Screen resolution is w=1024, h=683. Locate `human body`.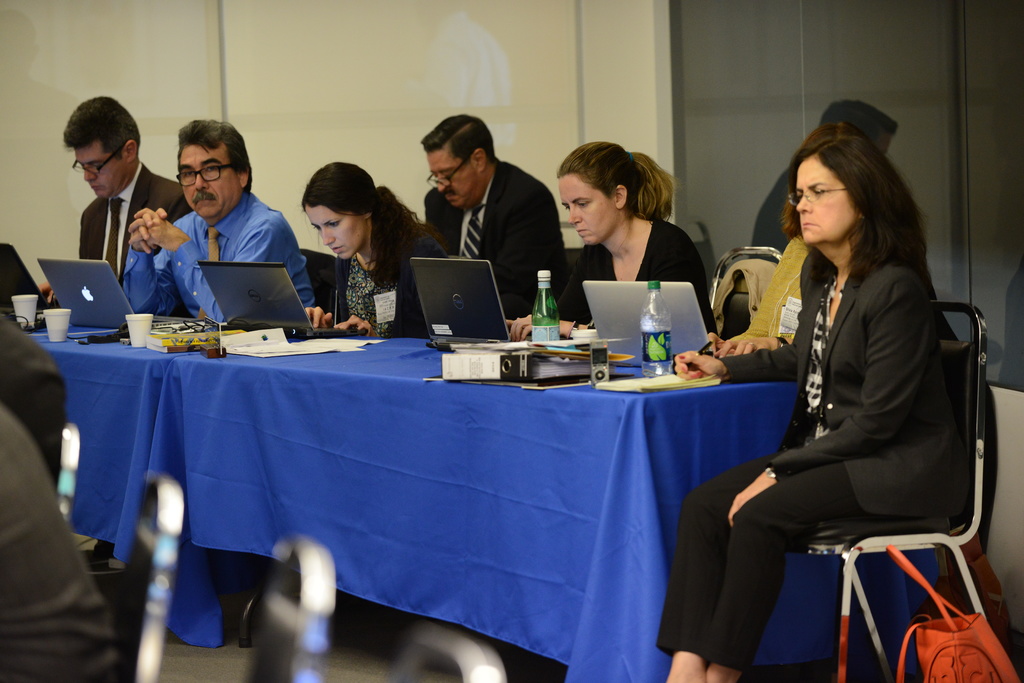
box=[657, 243, 972, 682].
